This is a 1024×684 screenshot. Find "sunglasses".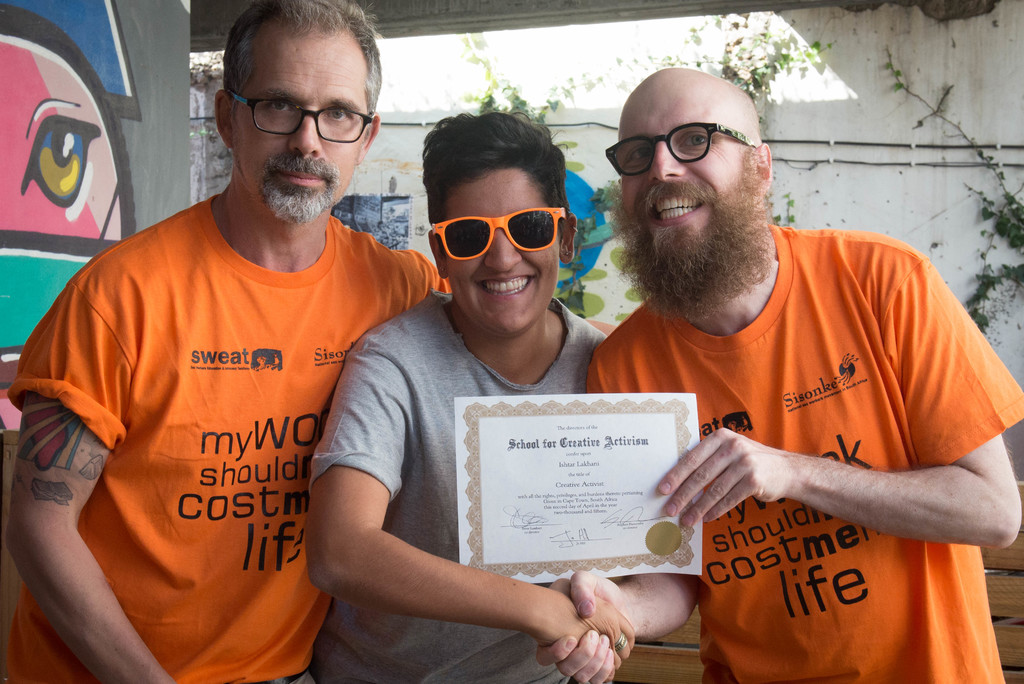
Bounding box: [left=435, top=206, right=569, bottom=262].
